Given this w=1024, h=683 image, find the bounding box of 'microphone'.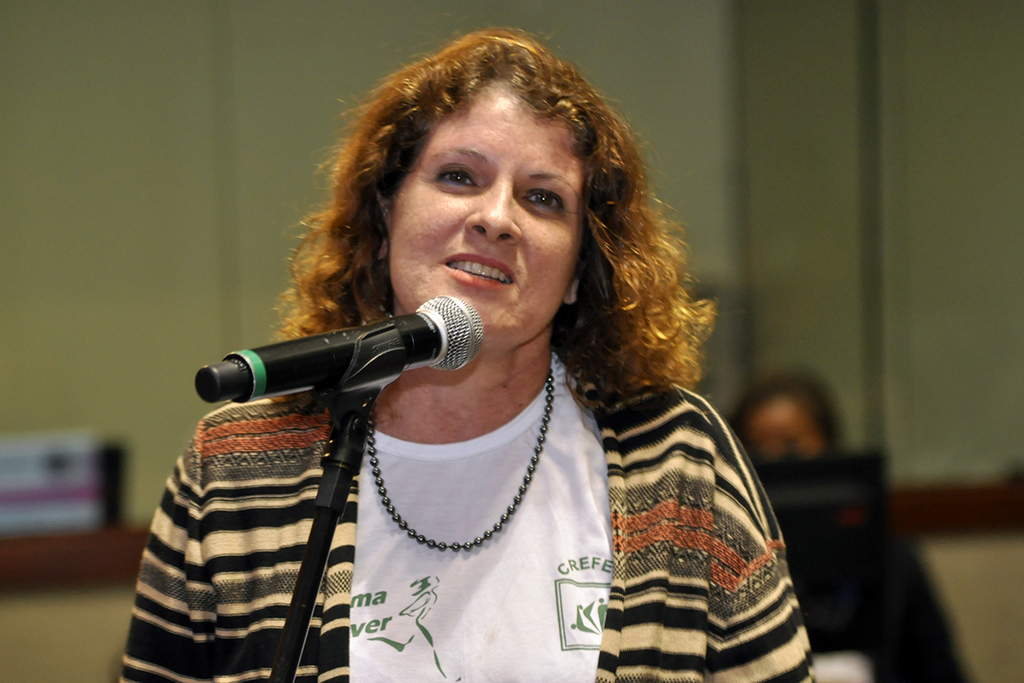
detection(194, 286, 489, 407).
